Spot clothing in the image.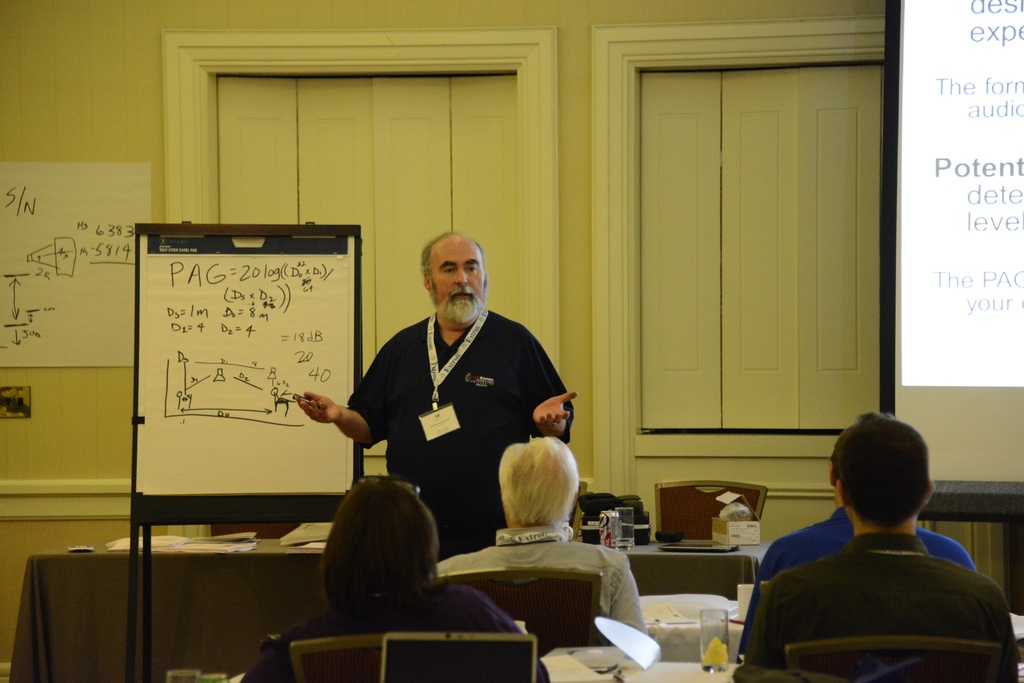
clothing found at select_region(758, 516, 966, 572).
